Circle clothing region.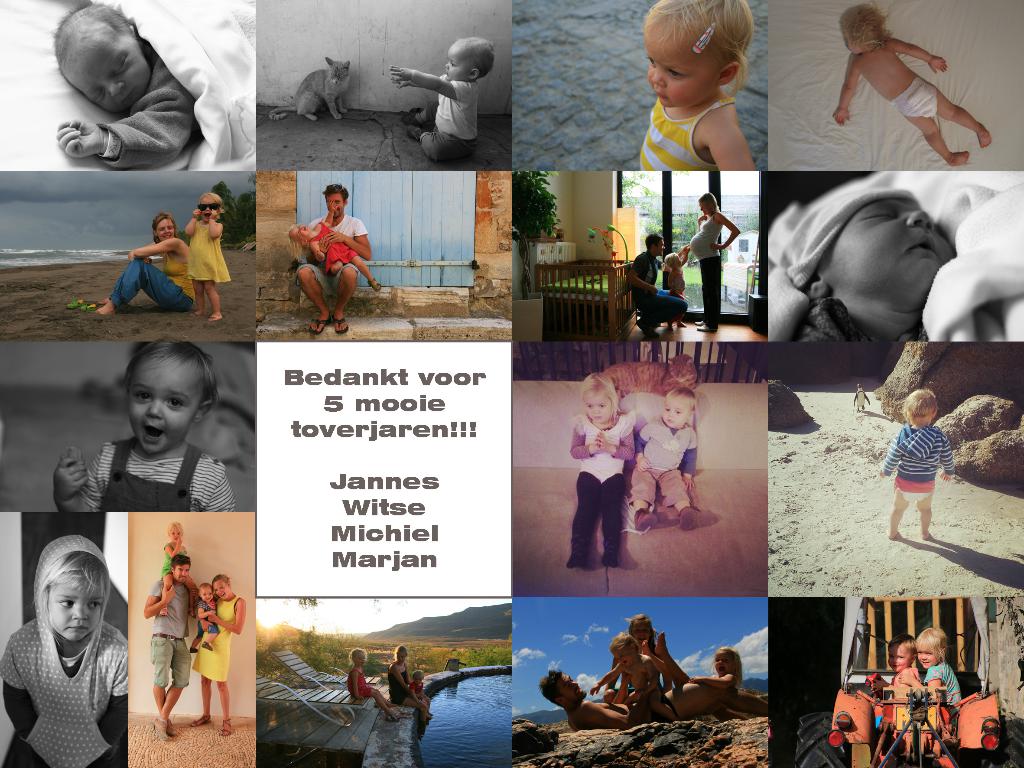
Region: <box>195,600,222,637</box>.
